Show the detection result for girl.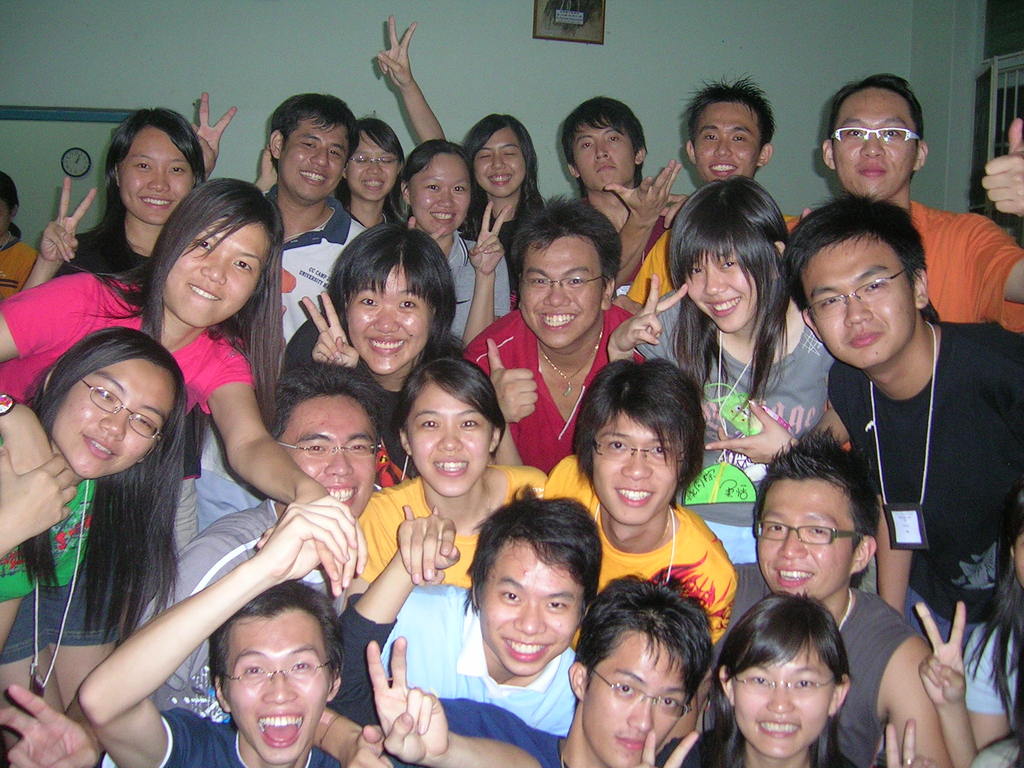
BBox(14, 103, 207, 304).
